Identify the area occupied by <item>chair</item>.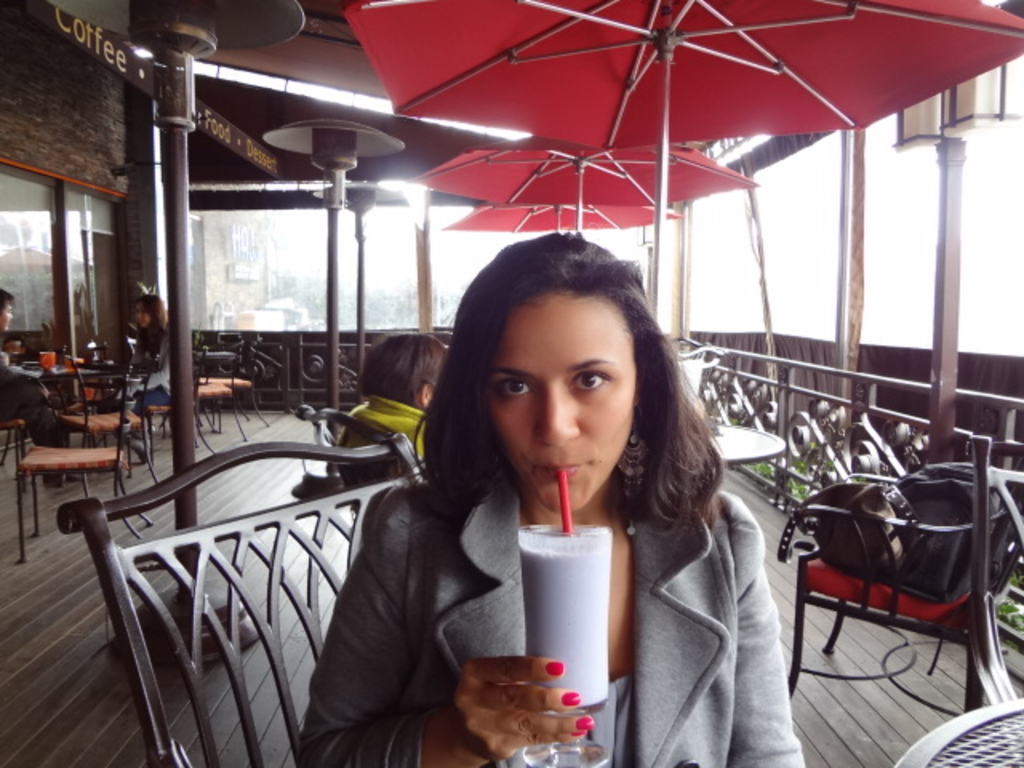
Area: bbox=[294, 402, 408, 502].
